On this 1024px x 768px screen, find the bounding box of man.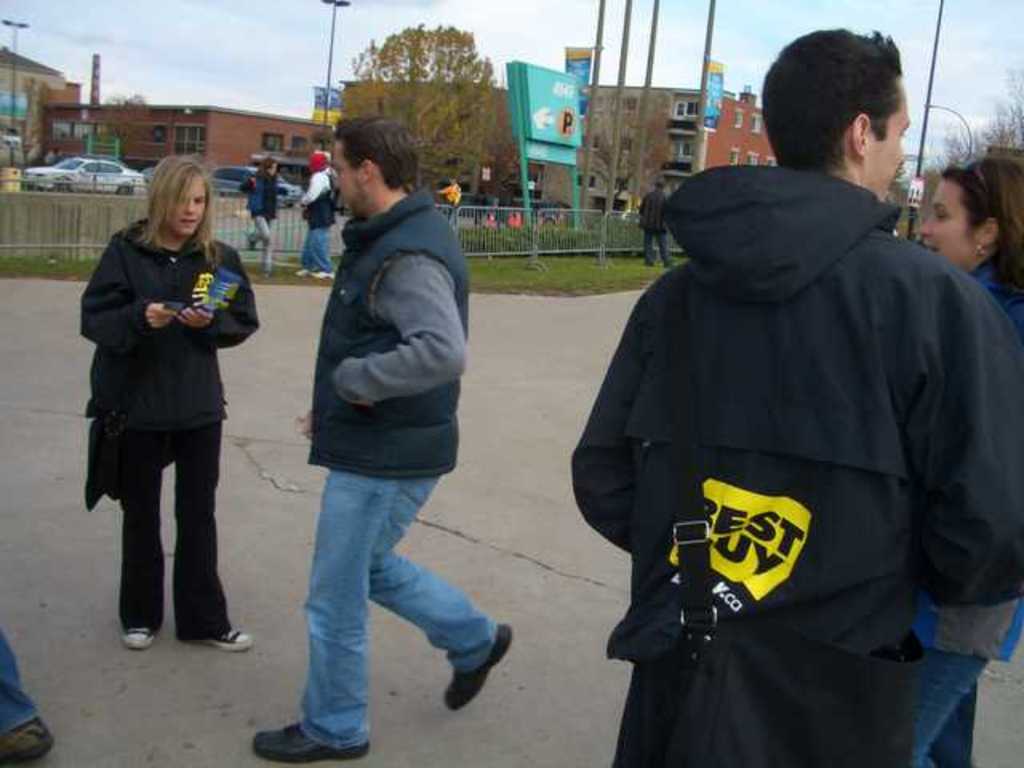
Bounding box: x1=571, y1=21, x2=1011, y2=762.
